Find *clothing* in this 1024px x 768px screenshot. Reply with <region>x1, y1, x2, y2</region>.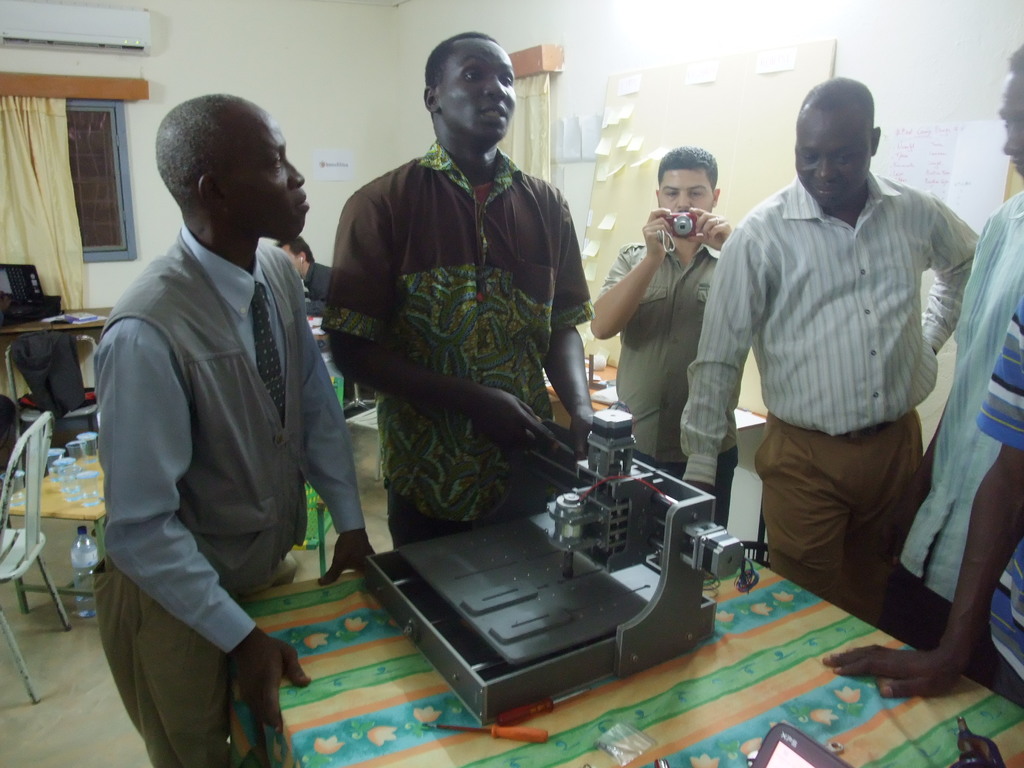
<region>305, 262, 353, 404</region>.
